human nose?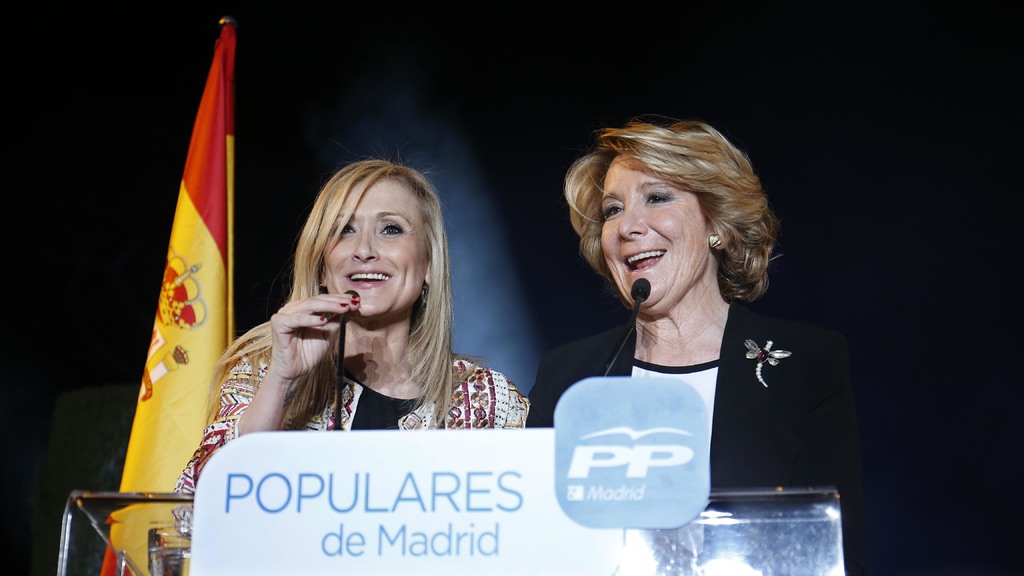
616 204 653 241
